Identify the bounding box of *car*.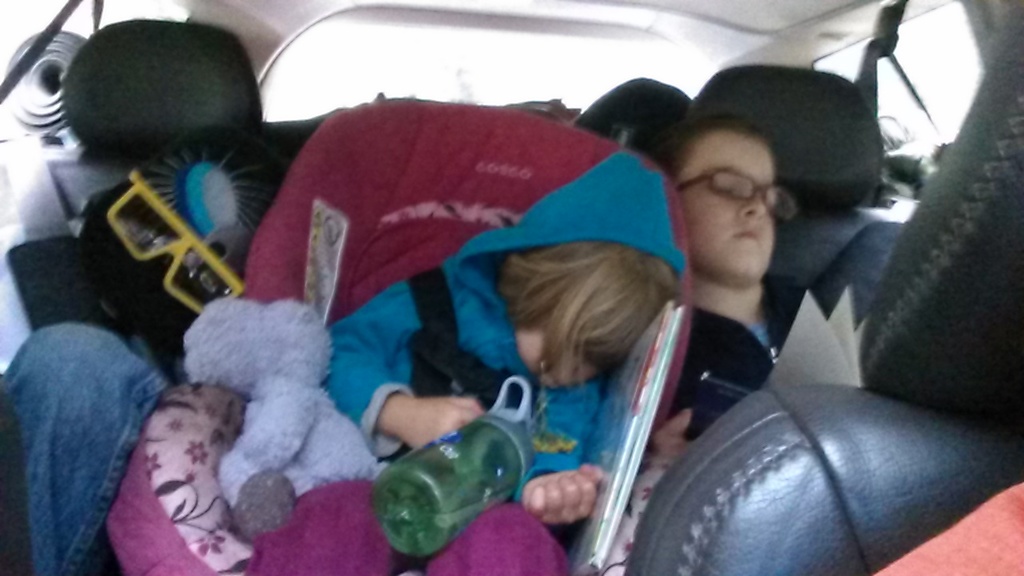
{"x1": 1, "y1": 0, "x2": 1022, "y2": 575}.
